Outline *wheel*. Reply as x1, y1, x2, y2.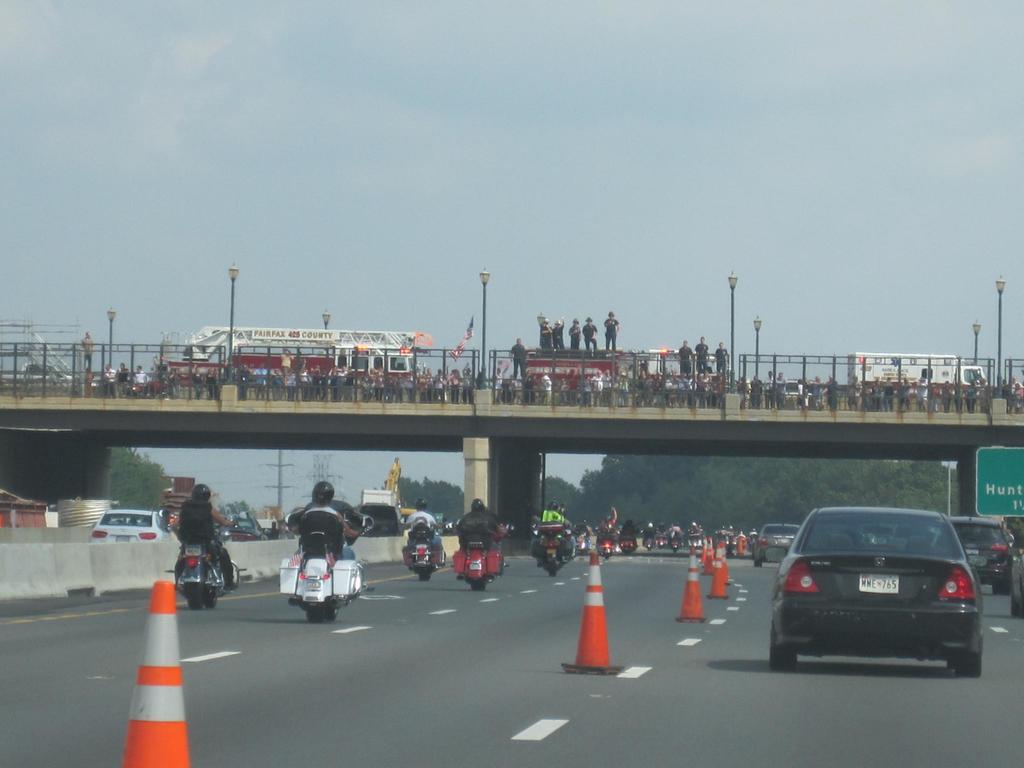
307, 605, 339, 623.
